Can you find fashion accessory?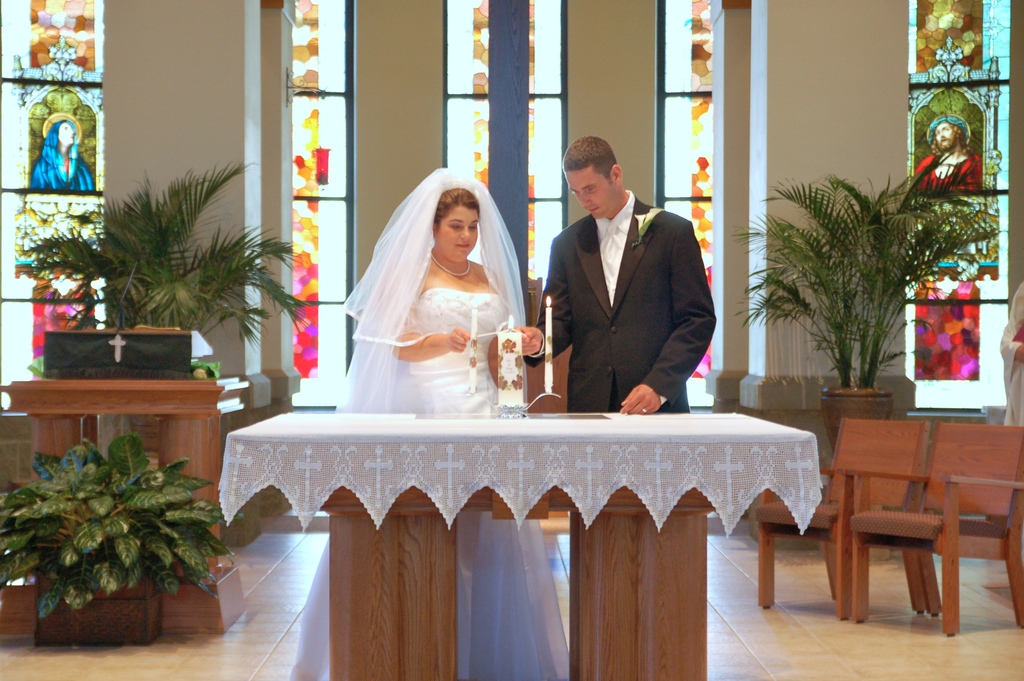
Yes, bounding box: (639, 404, 648, 416).
